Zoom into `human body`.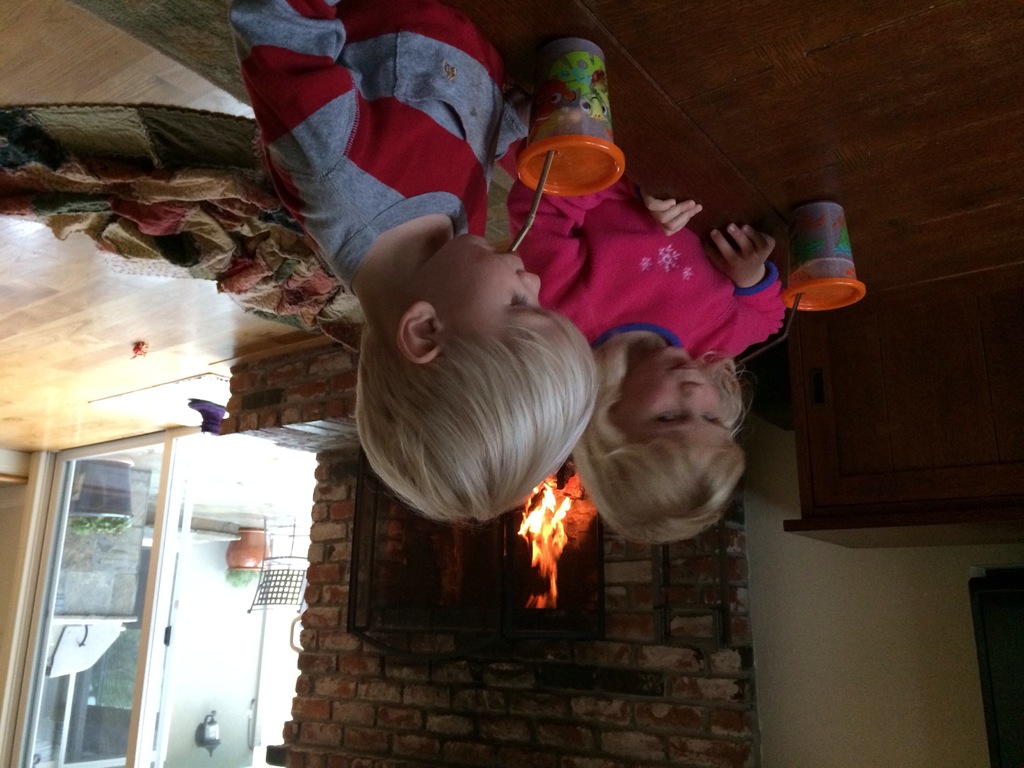
Zoom target: 221/0/535/300.
